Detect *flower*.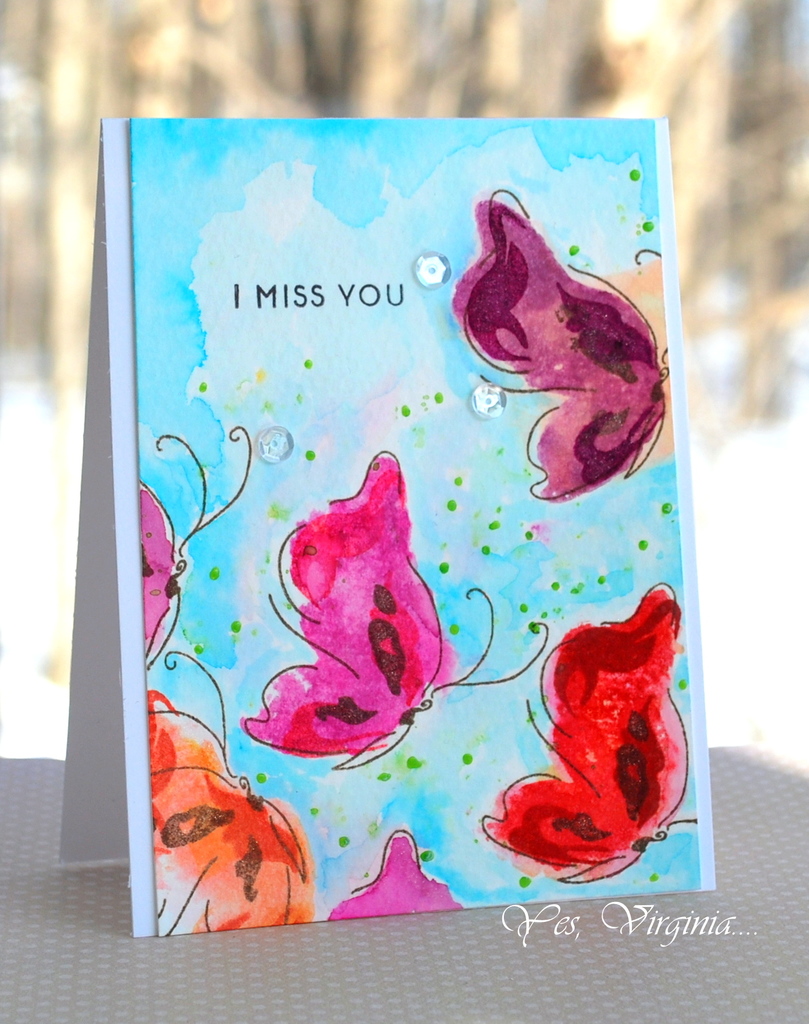
Detected at [481, 588, 703, 883].
